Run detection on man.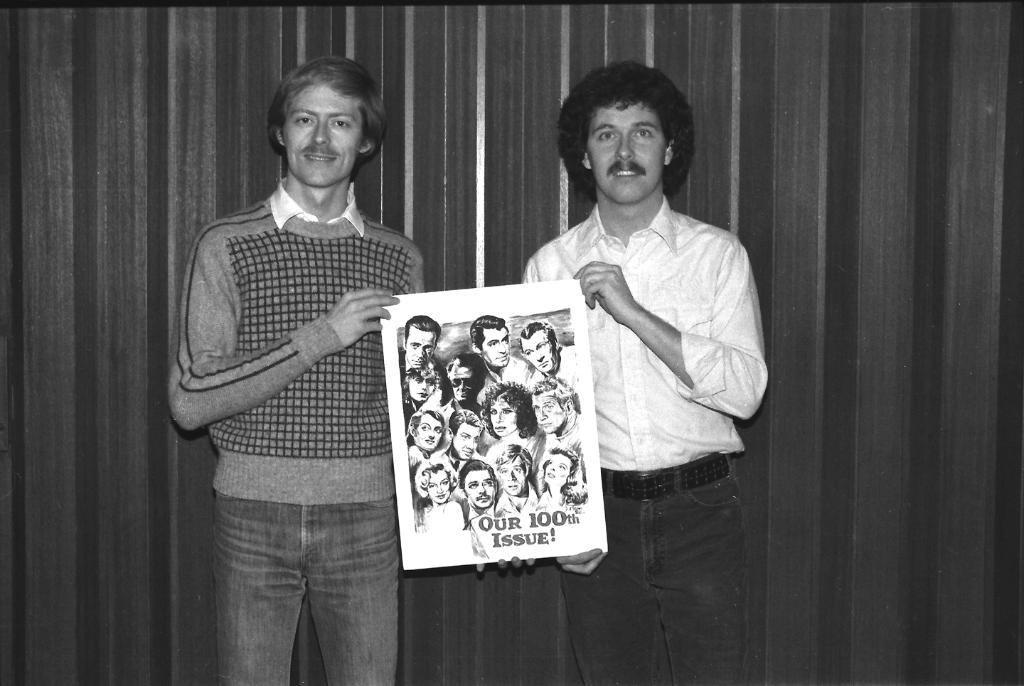
Result: [407,397,447,459].
